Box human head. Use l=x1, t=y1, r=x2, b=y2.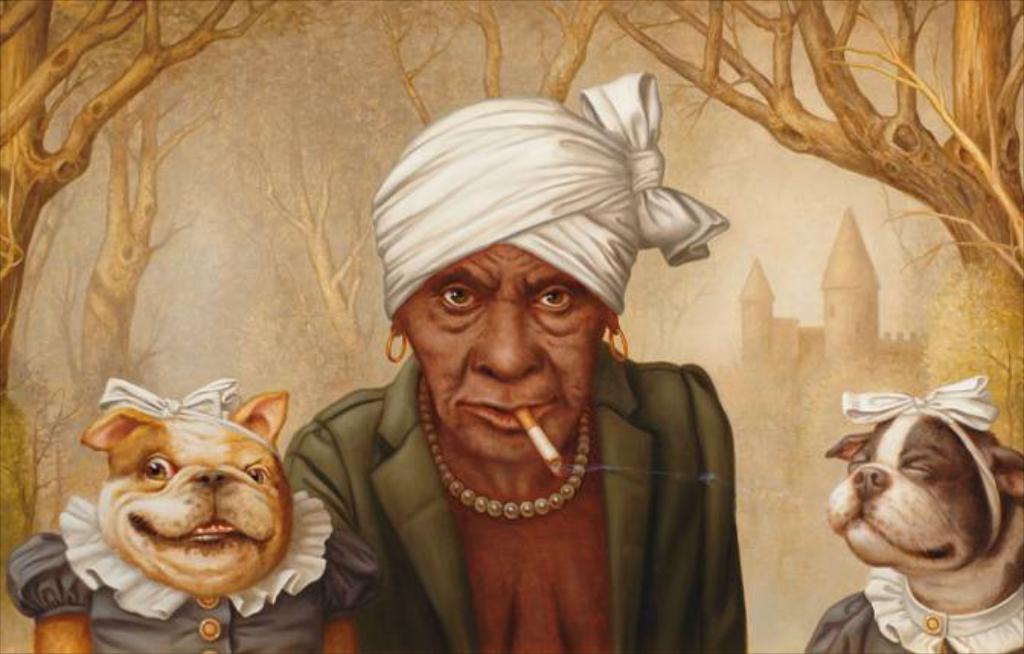
l=378, t=101, r=677, b=419.
